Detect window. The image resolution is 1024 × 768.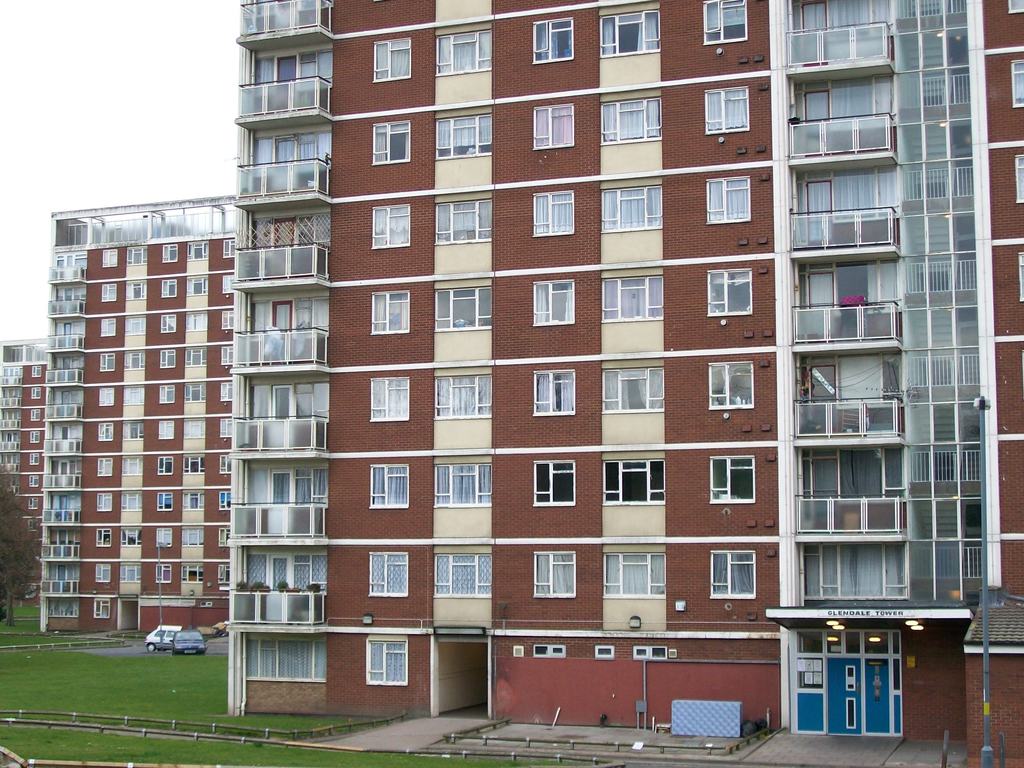
<bbox>435, 290, 493, 328</bbox>.
